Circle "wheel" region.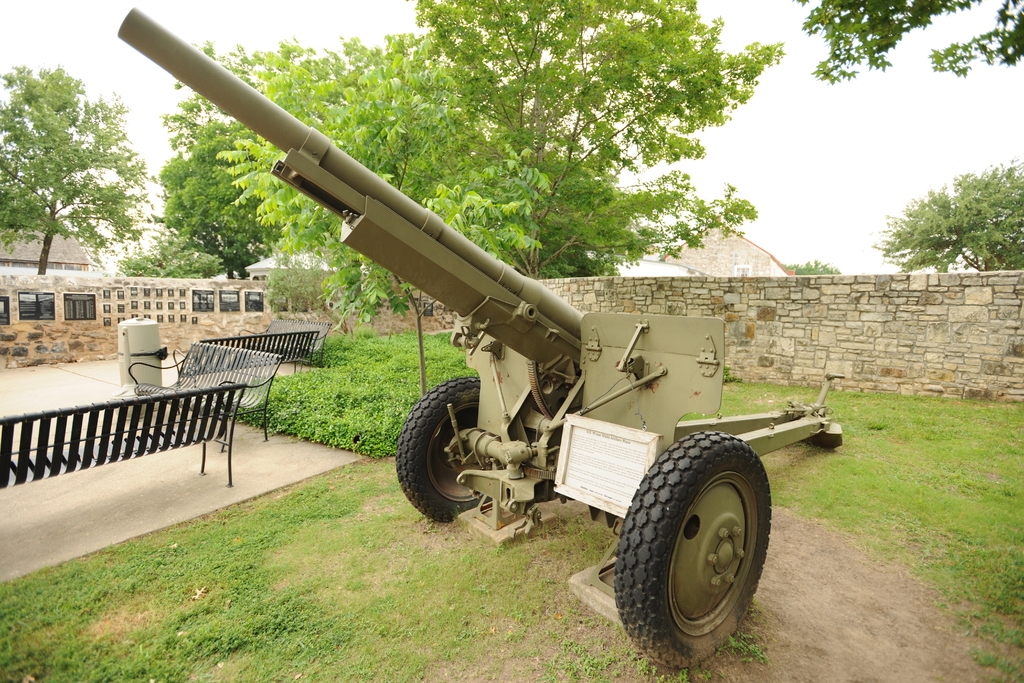
Region: detection(625, 436, 778, 654).
